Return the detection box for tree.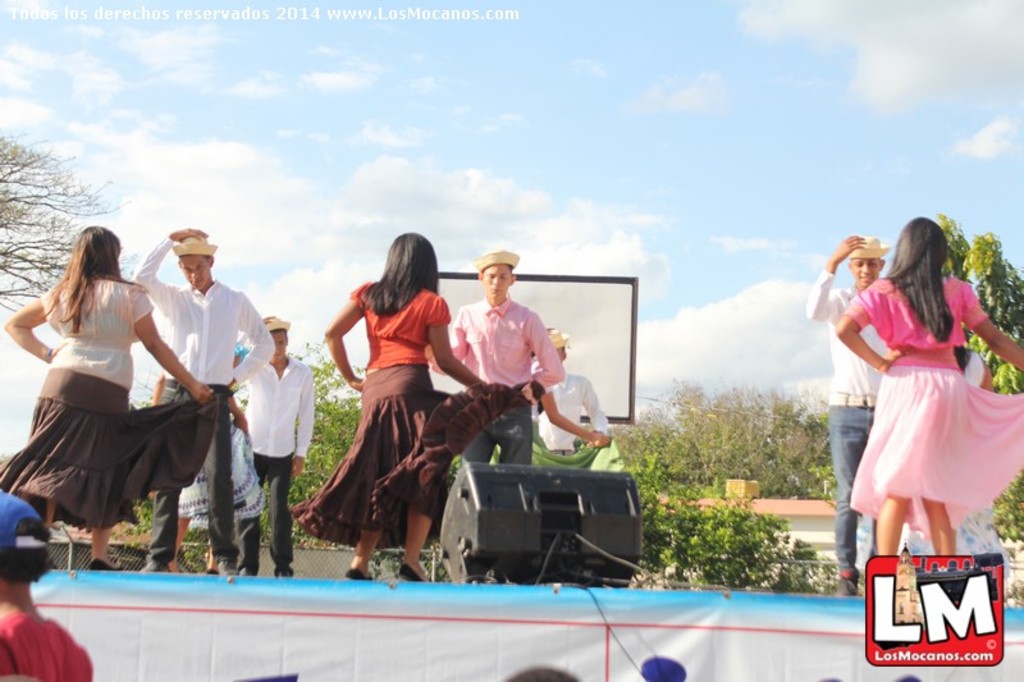
{"left": 643, "top": 466, "right": 795, "bottom": 592}.
